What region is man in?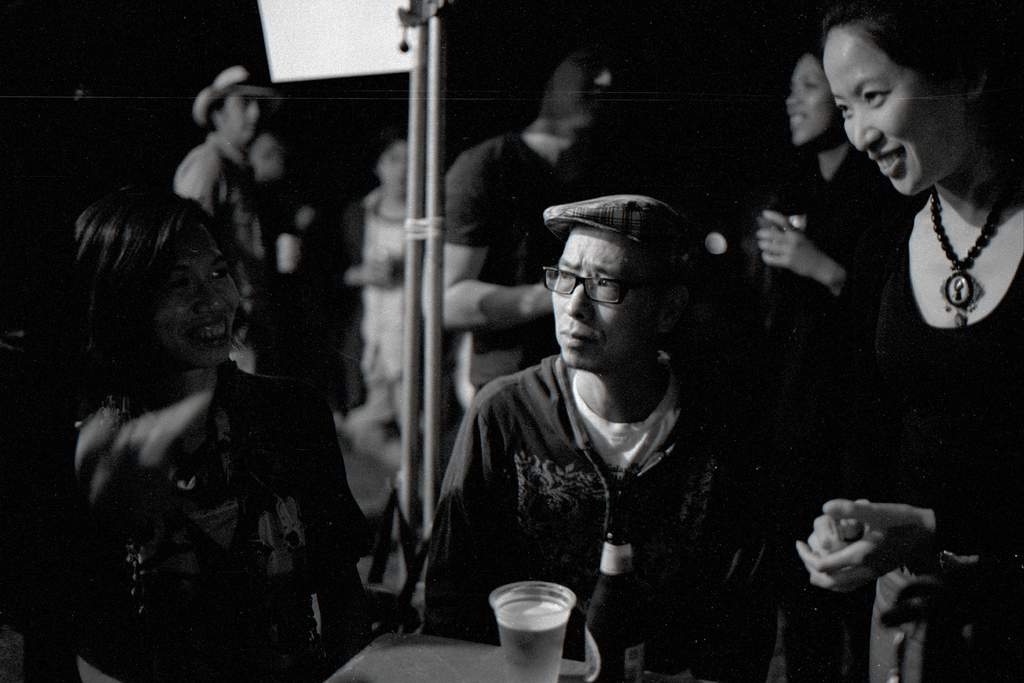
[x1=443, y1=186, x2=738, y2=666].
